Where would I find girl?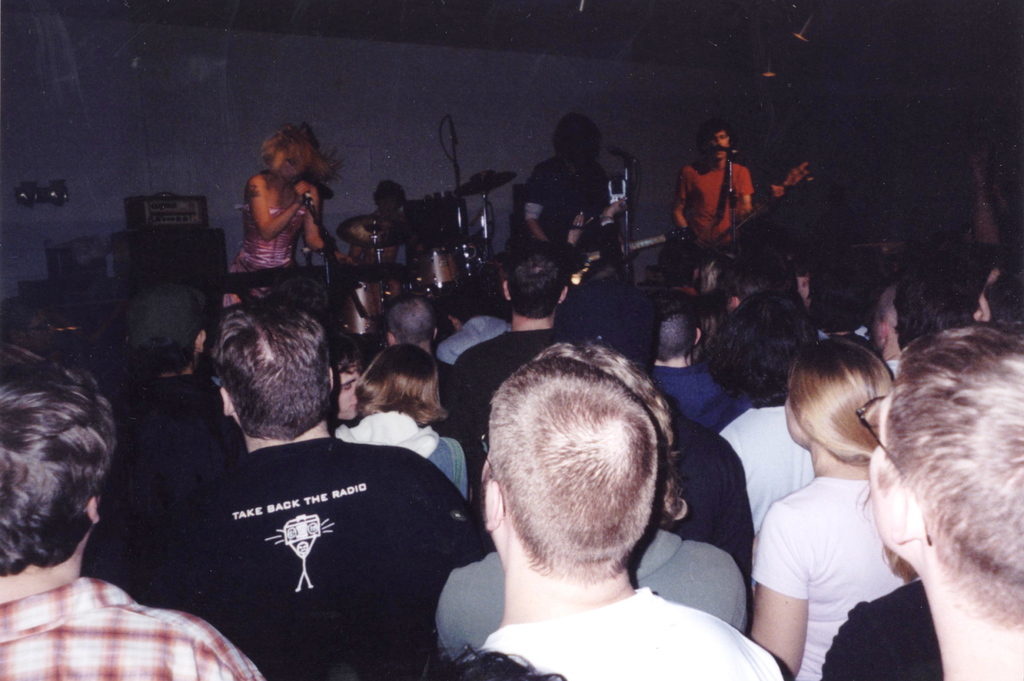
At detection(214, 127, 339, 307).
